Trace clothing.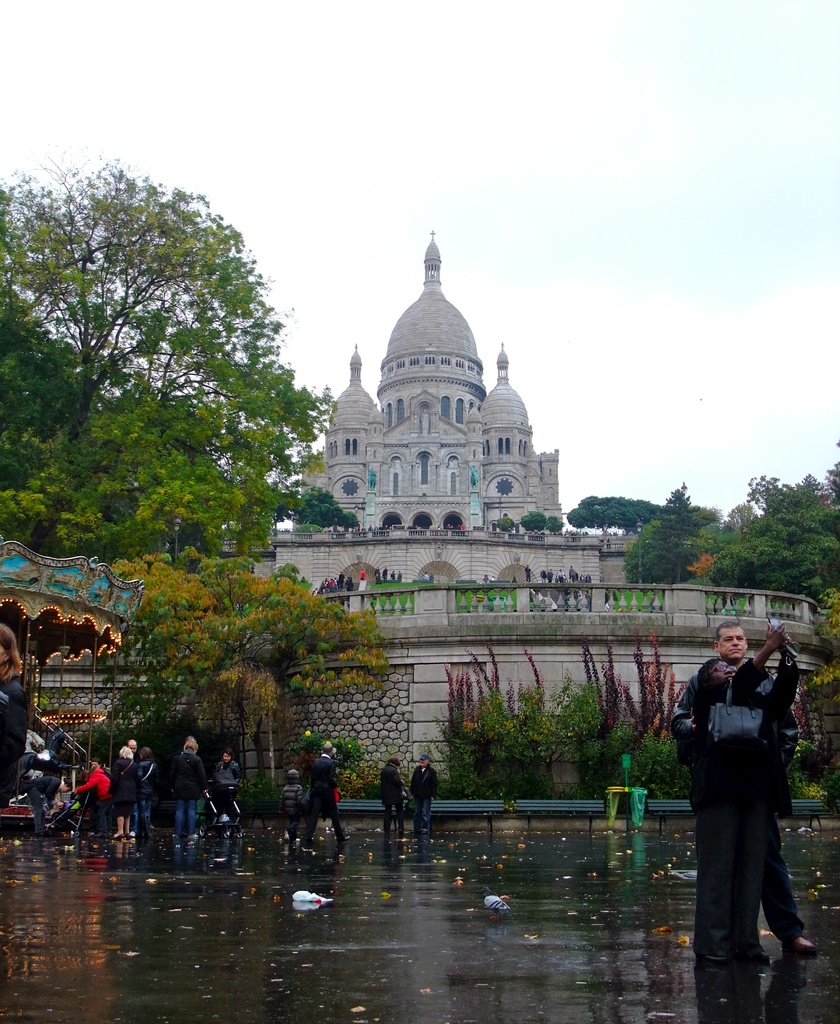
Traced to {"left": 0, "top": 673, "right": 33, "bottom": 801}.
